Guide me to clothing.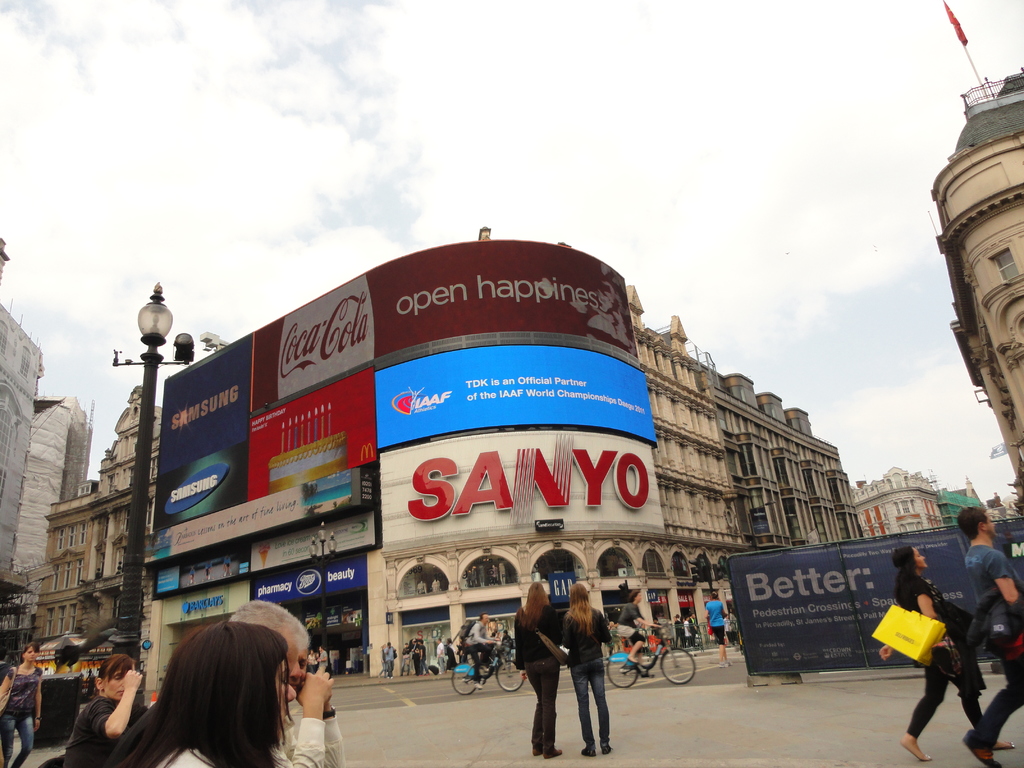
Guidance: crop(959, 538, 1021, 750).
